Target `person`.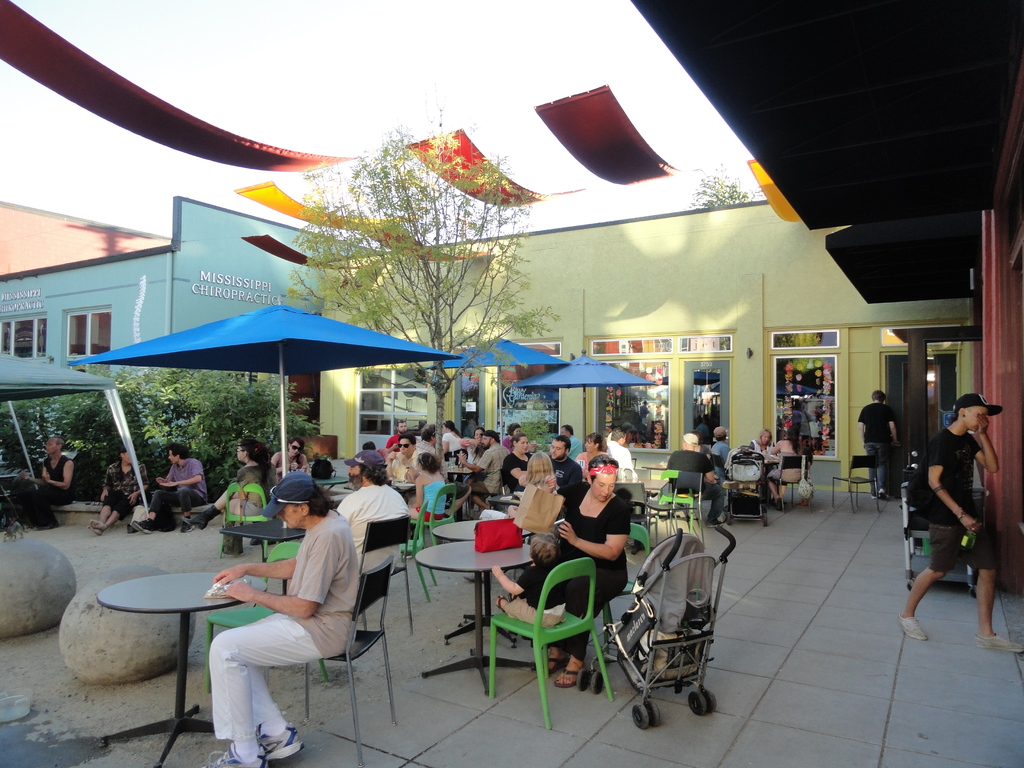
Target region: {"left": 386, "top": 431, "right": 431, "bottom": 488}.
